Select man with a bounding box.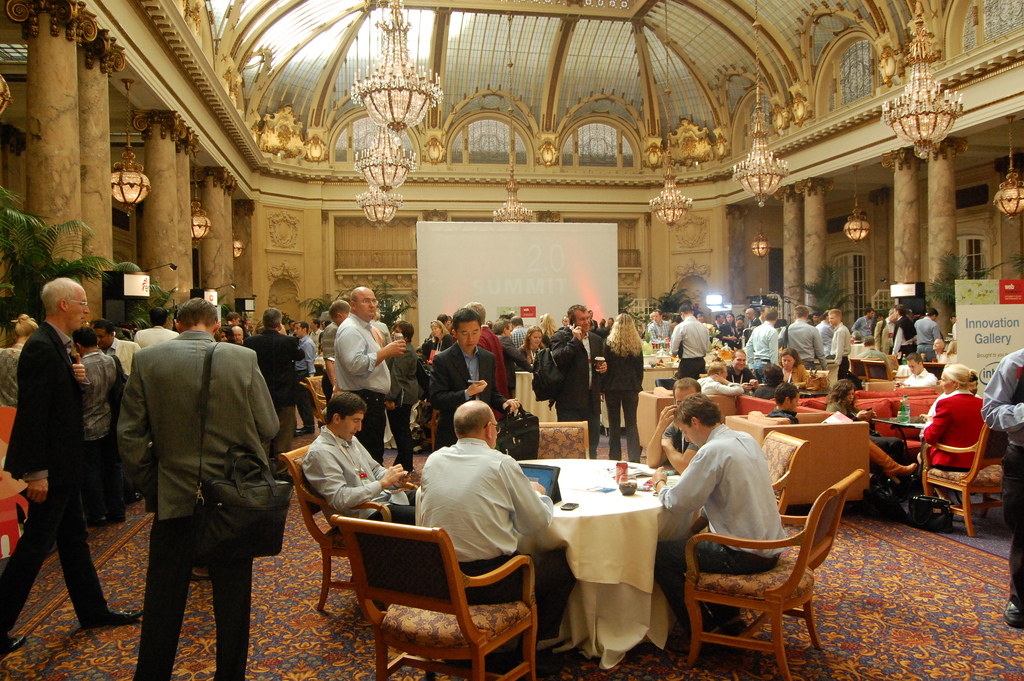
(x1=0, y1=279, x2=145, y2=663).
